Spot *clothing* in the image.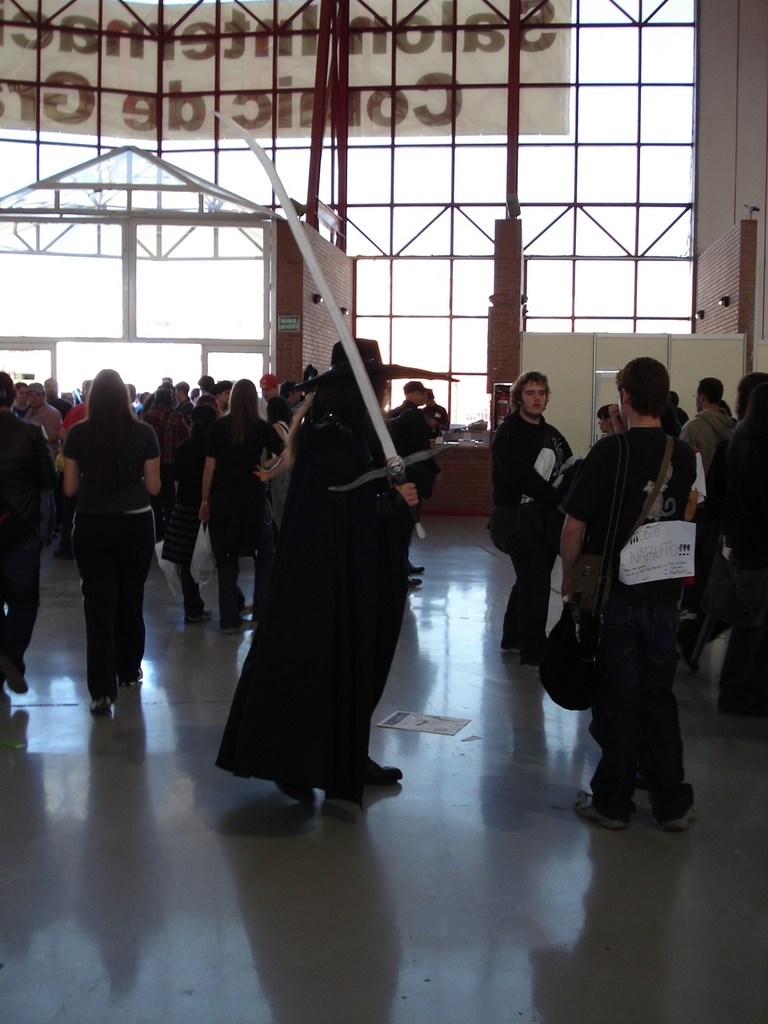
*clothing* found at BBox(490, 408, 574, 662).
